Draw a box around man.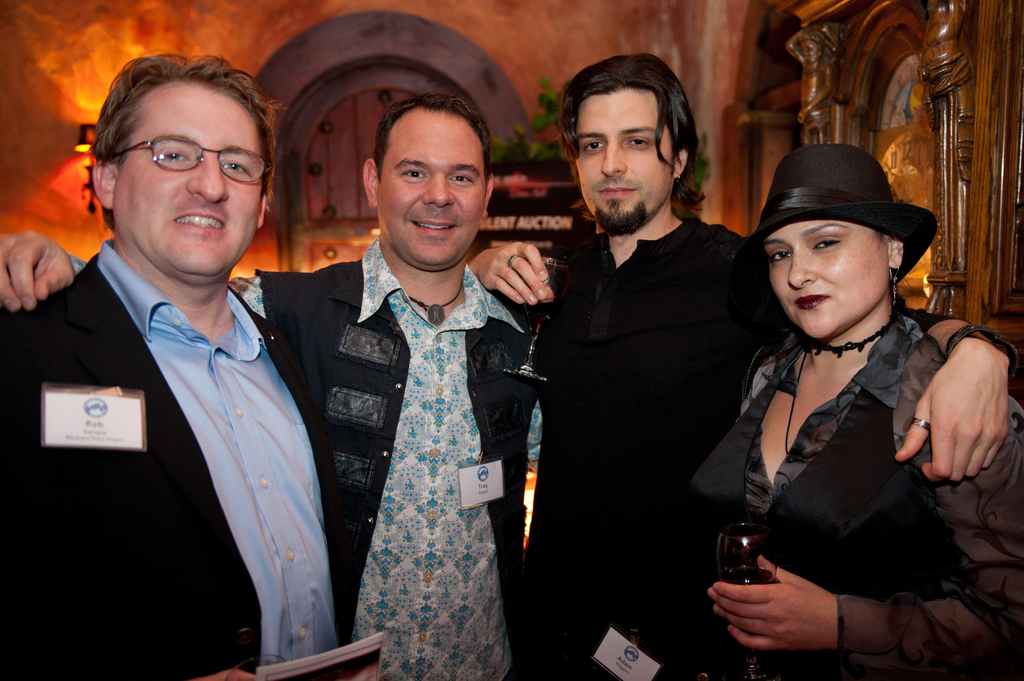
box=[460, 58, 1020, 680].
